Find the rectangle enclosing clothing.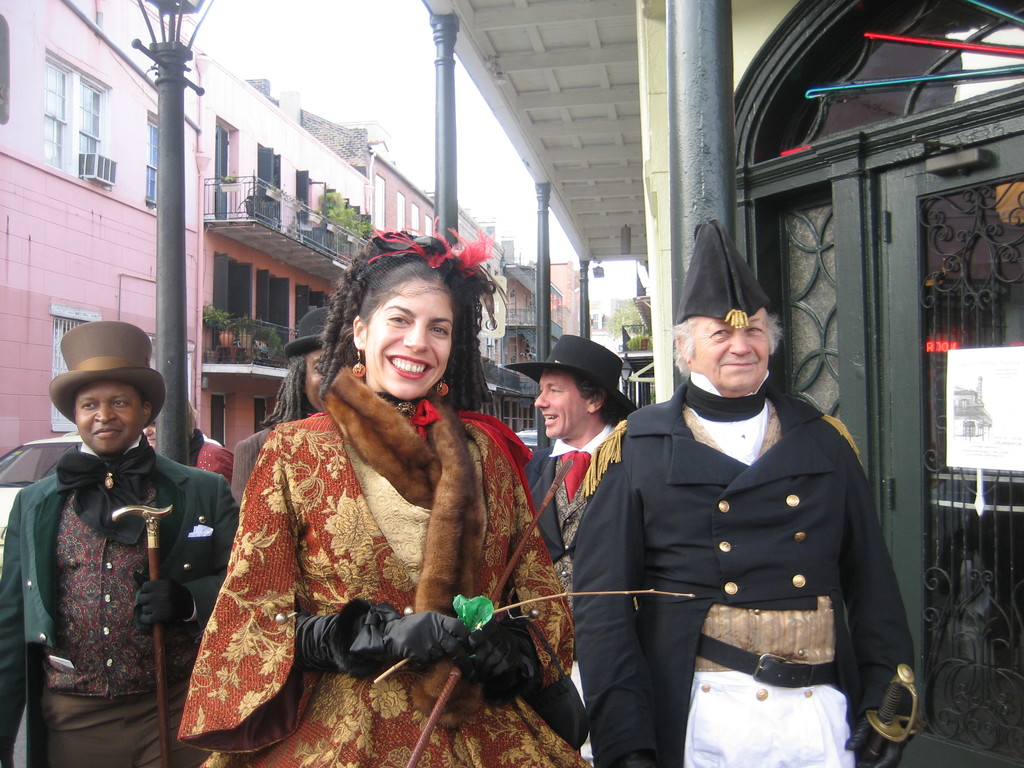
[529,429,609,558].
